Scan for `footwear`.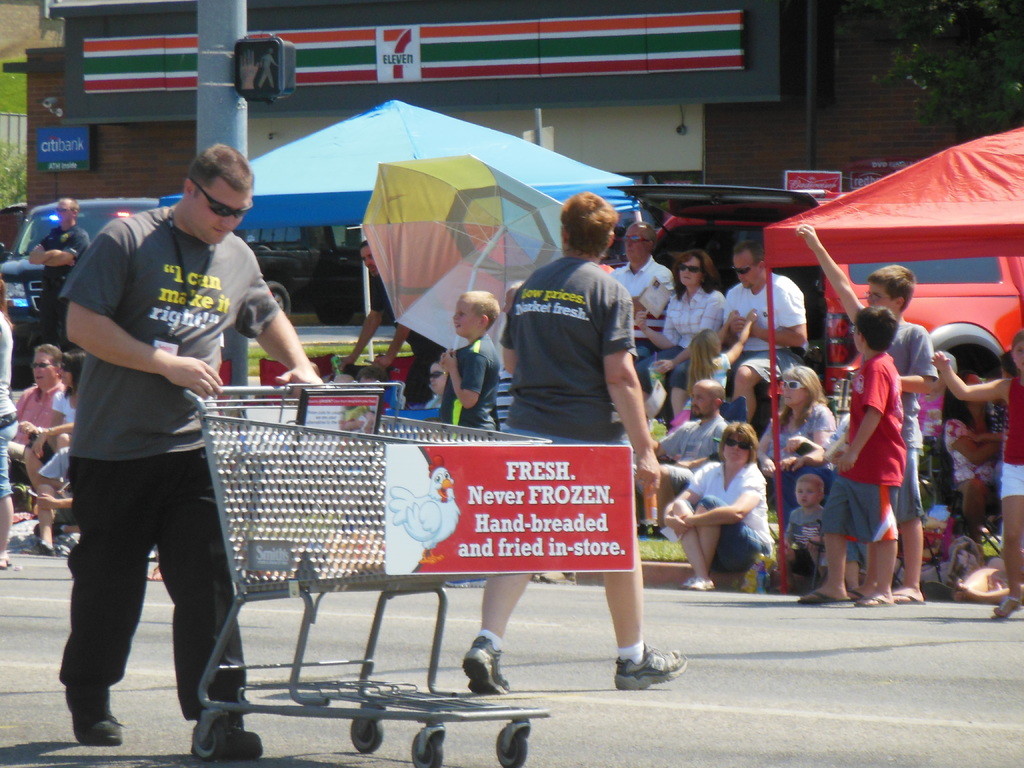
Scan result: (991, 595, 1023, 620).
